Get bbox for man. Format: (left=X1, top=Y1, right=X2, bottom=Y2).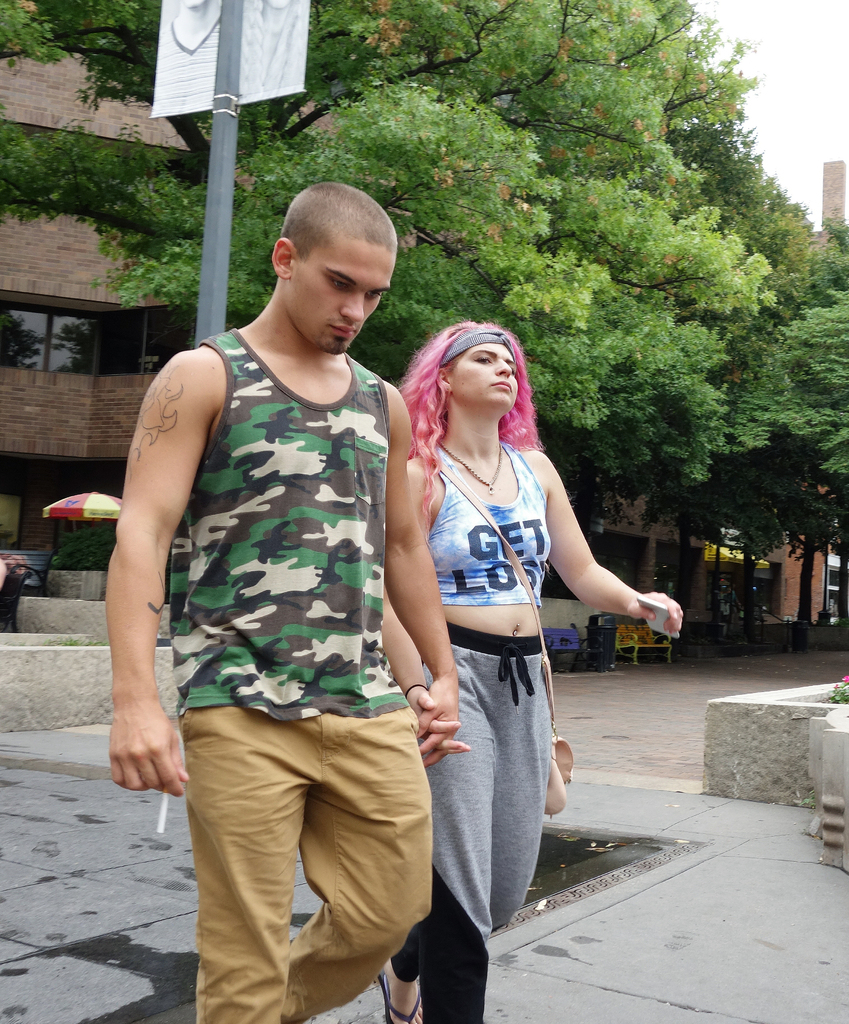
(left=78, top=175, right=490, bottom=1002).
